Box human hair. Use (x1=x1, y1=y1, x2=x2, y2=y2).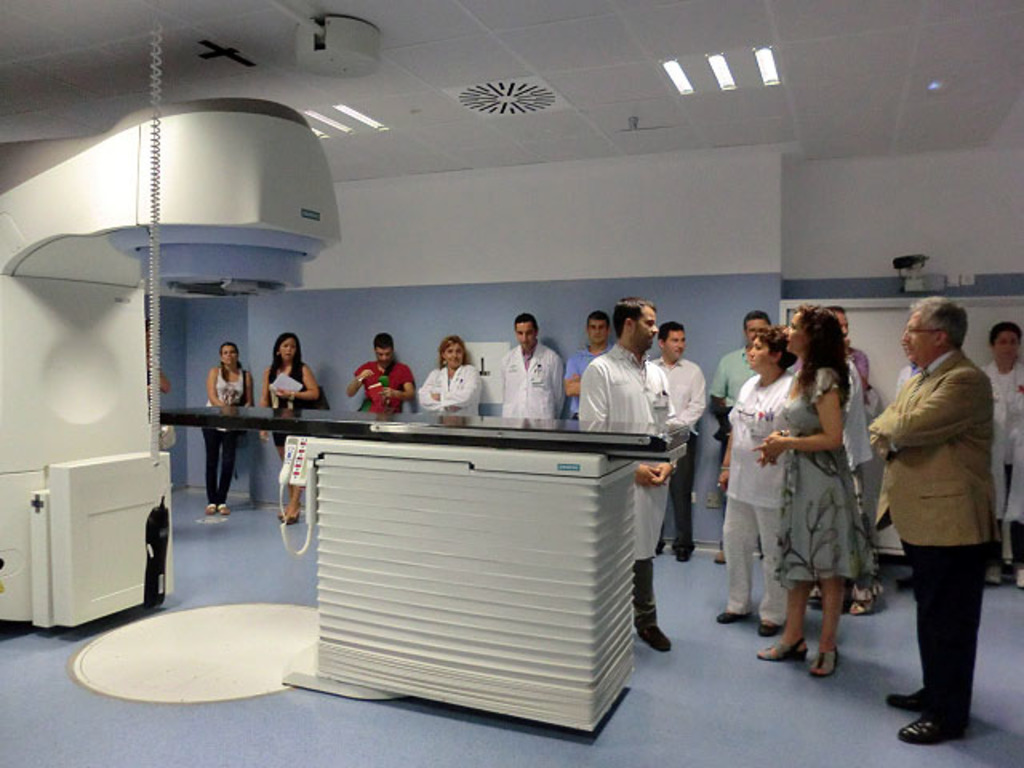
(x1=582, y1=315, x2=608, y2=322).
